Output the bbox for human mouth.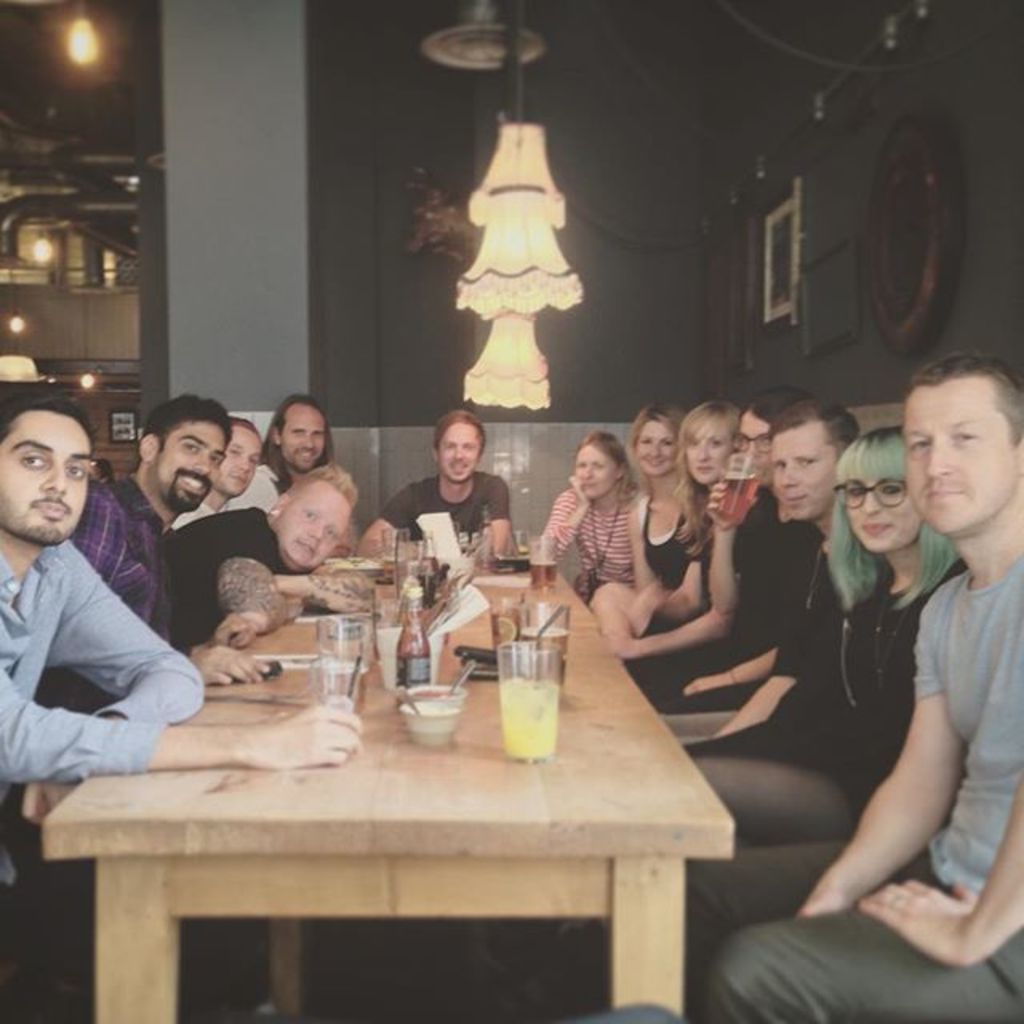
784 494 813 504.
